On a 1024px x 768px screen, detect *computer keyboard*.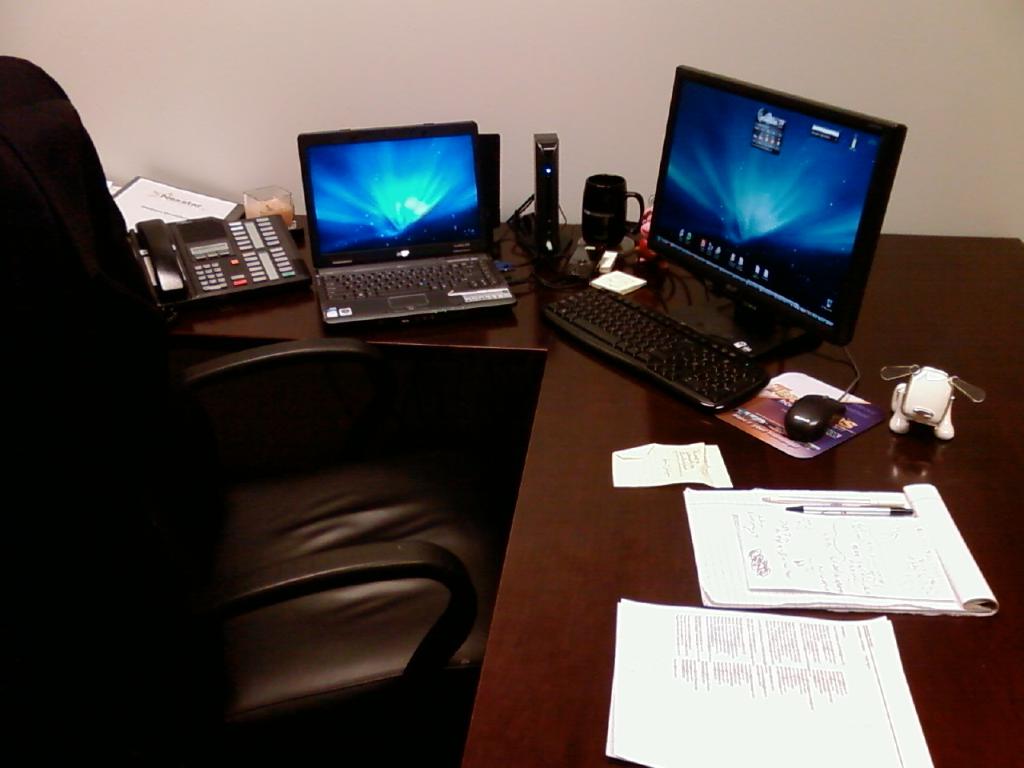
Rect(318, 251, 501, 303).
